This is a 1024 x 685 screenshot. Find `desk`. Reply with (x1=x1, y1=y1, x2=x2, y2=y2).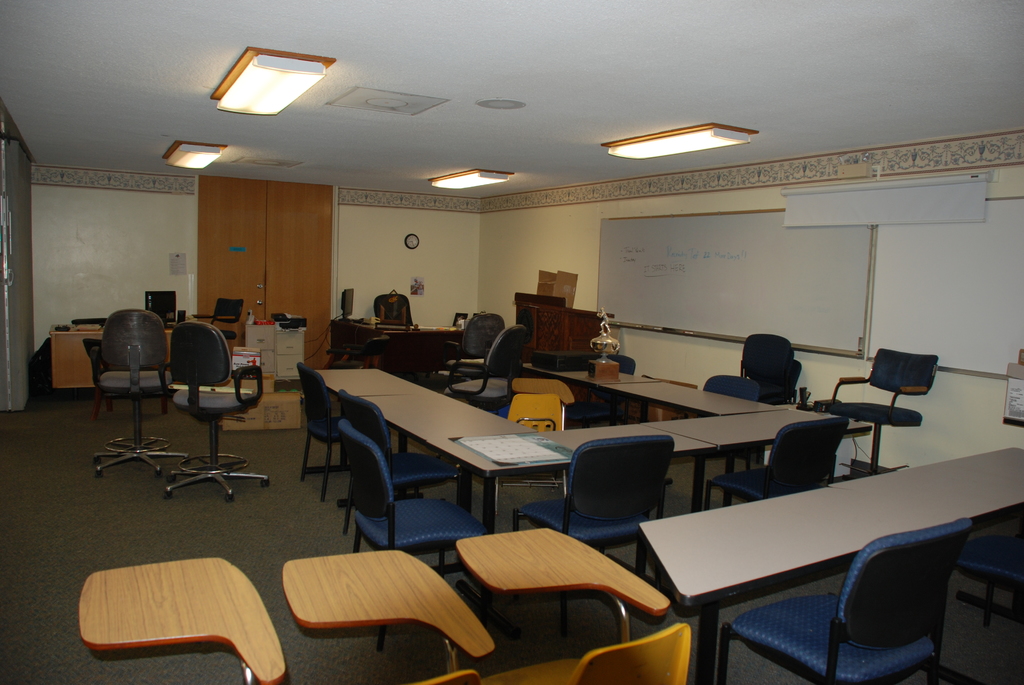
(x1=50, y1=329, x2=172, y2=390).
